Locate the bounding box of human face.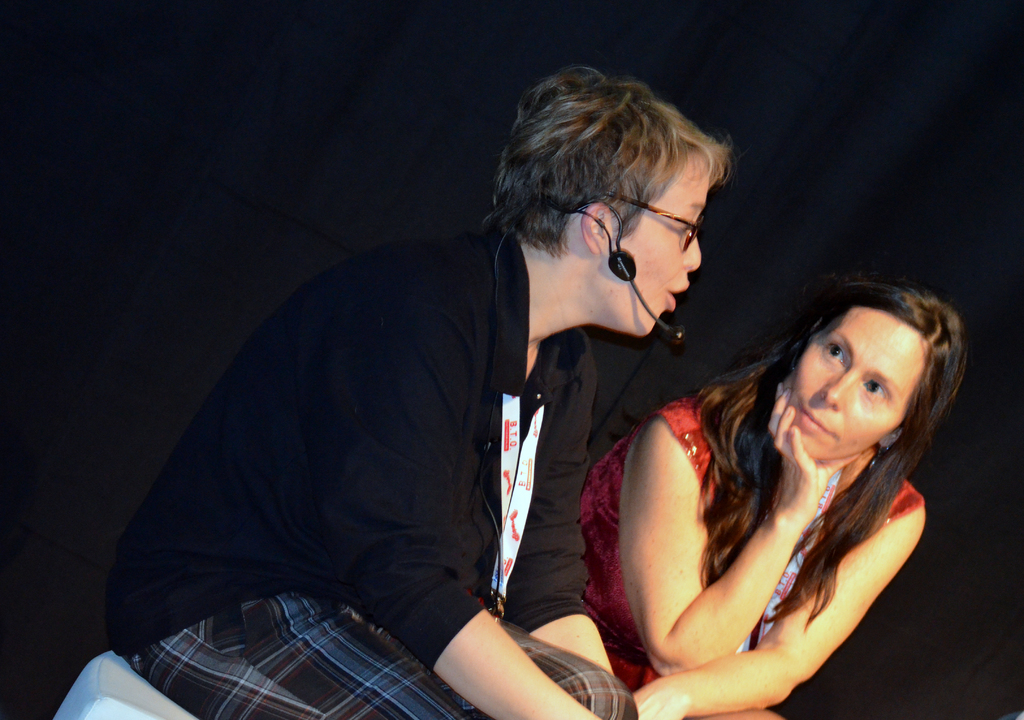
Bounding box: [794, 306, 932, 457].
